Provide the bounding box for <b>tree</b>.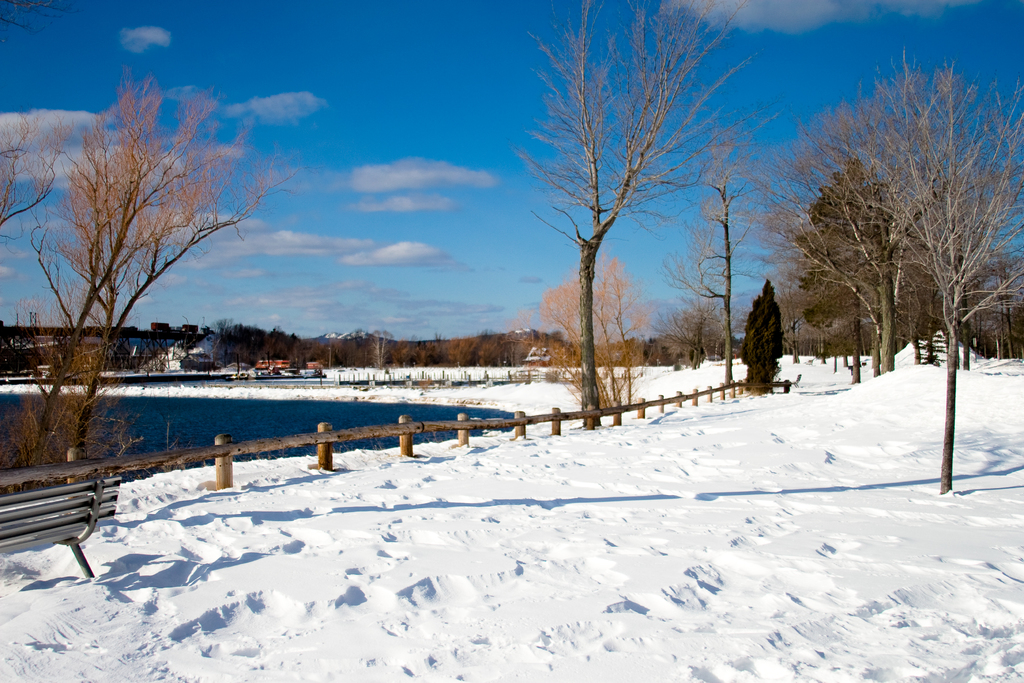
[497,0,755,430].
